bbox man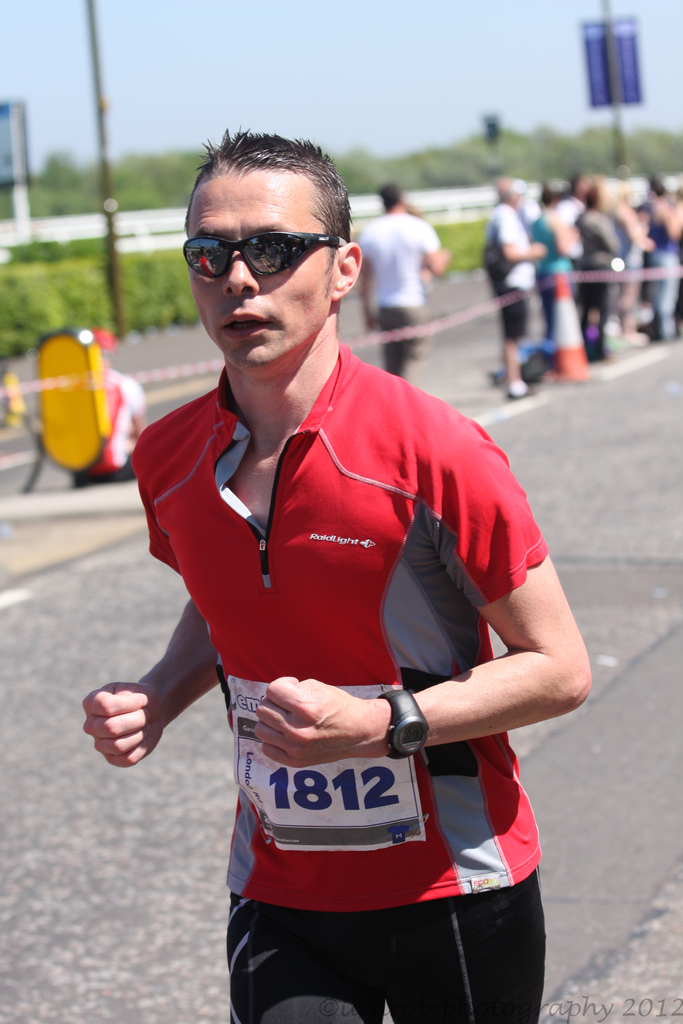
bbox=[71, 355, 146, 493]
